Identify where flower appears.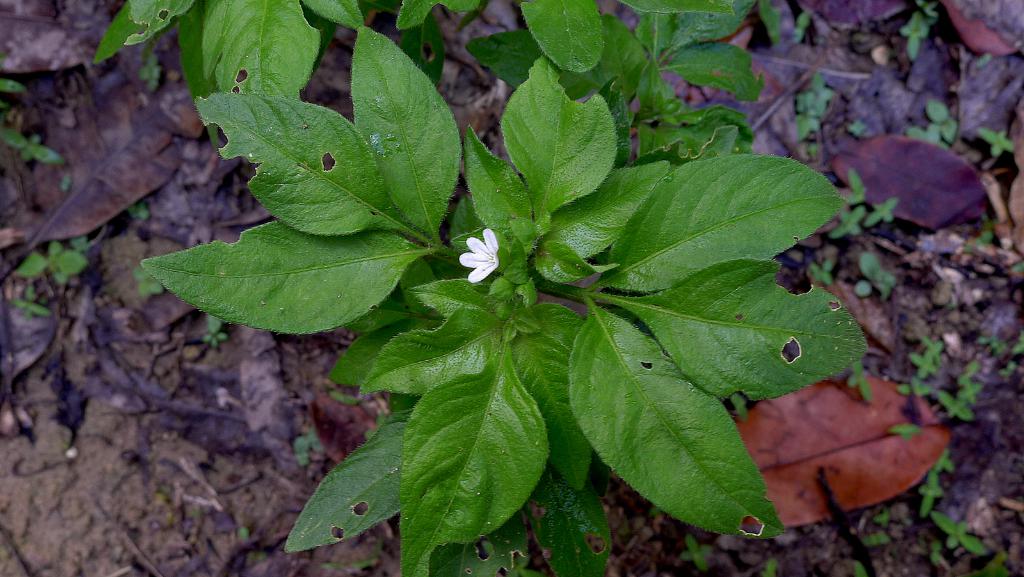
Appears at x1=458, y1=227, x2=502, y2=280.
